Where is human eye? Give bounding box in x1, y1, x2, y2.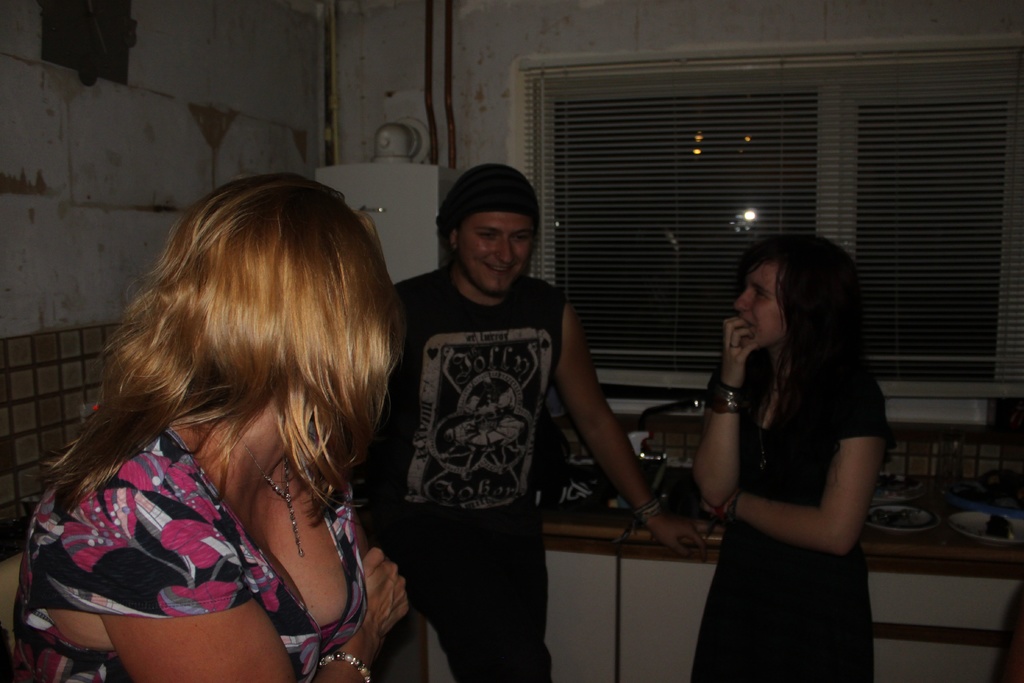
510, 236, 530, 248.
